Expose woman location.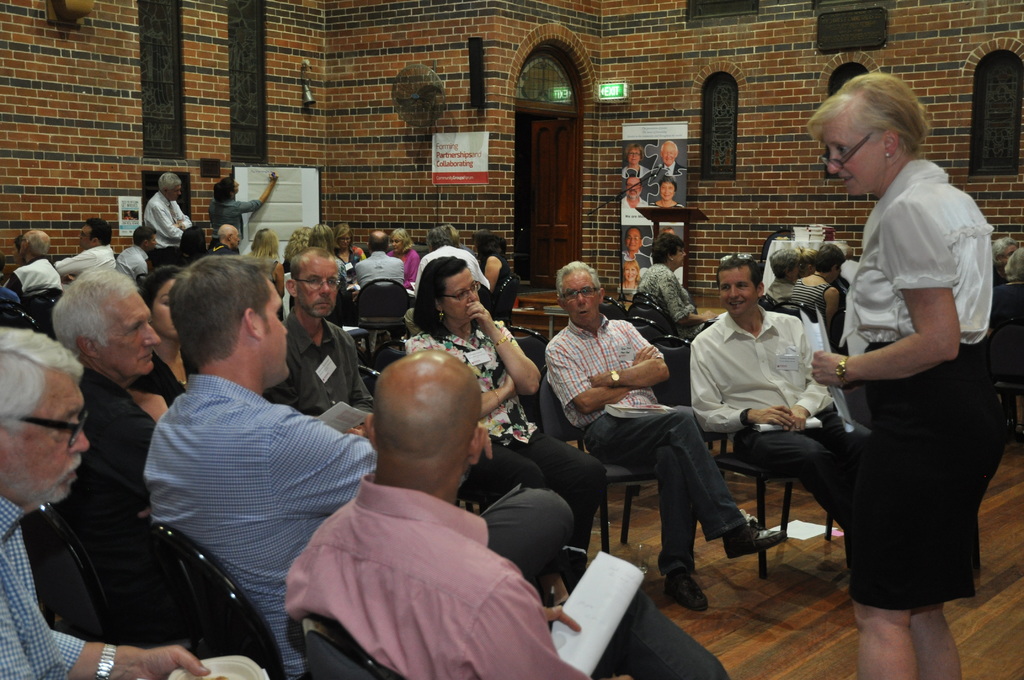
Exposed at select_region(285, 223, 313, 266).
